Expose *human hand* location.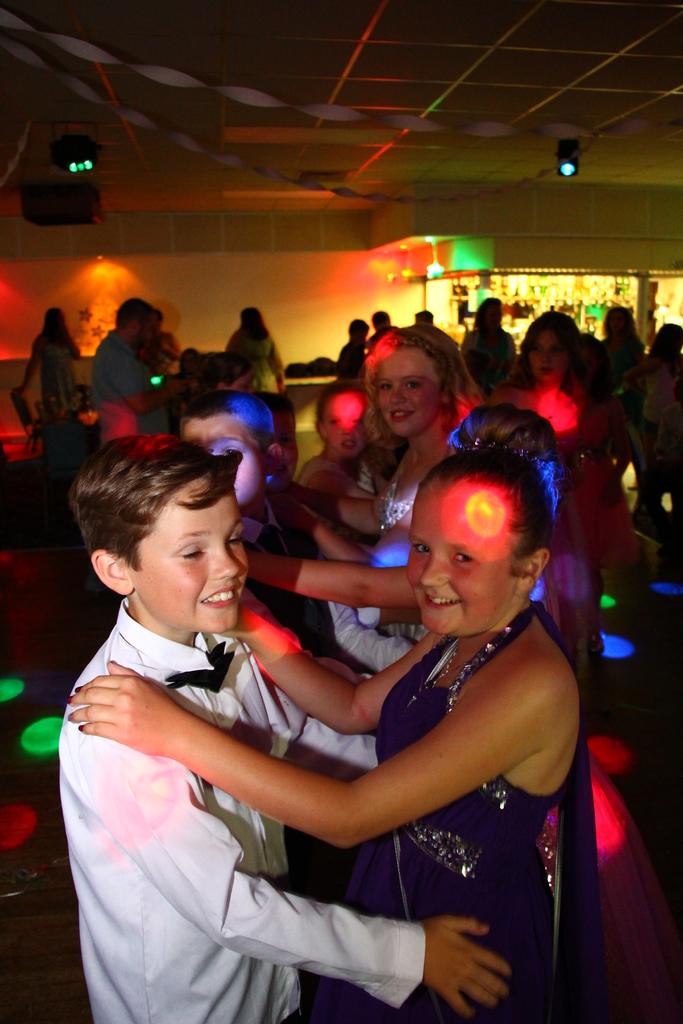
Exposed at detection(273, 498, 315, 536).
